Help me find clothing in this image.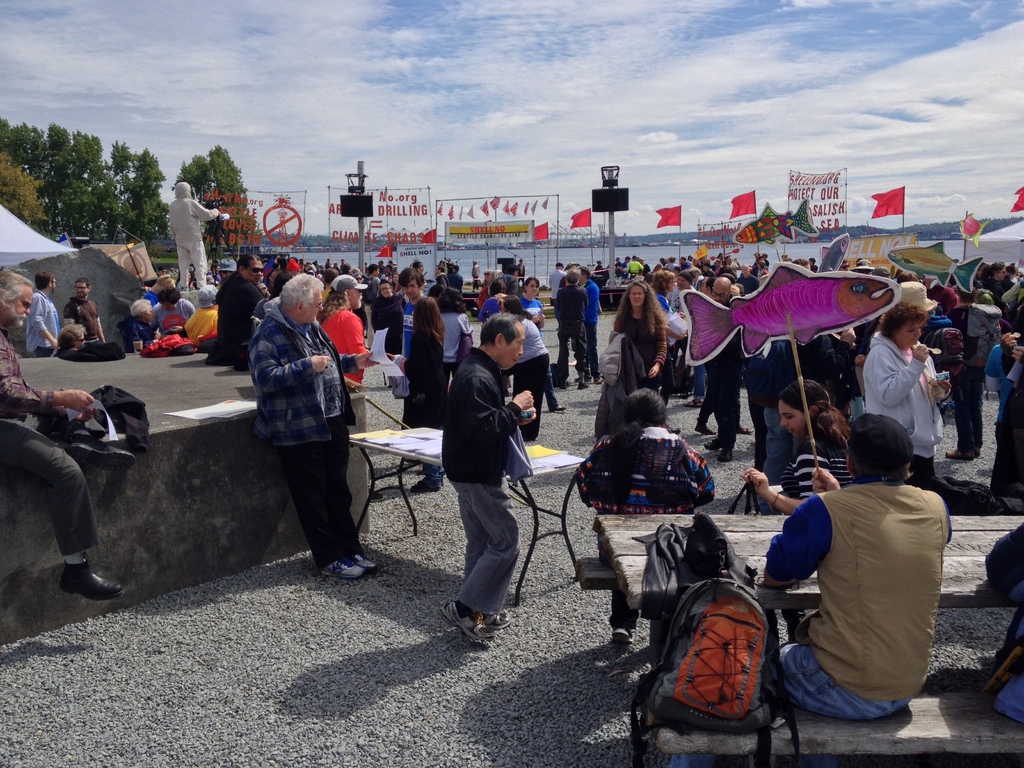
Found it: 745:461:959:713.
